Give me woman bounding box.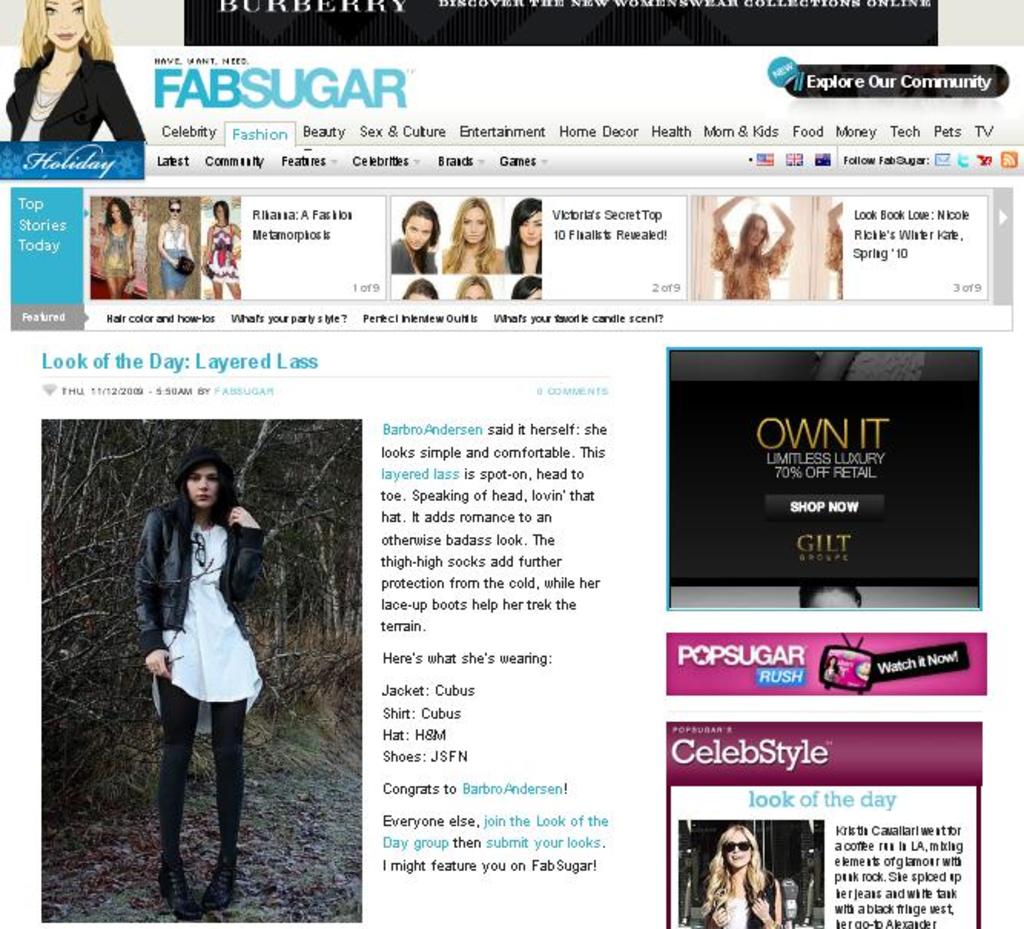
box=[702, 828, 786, 927].
